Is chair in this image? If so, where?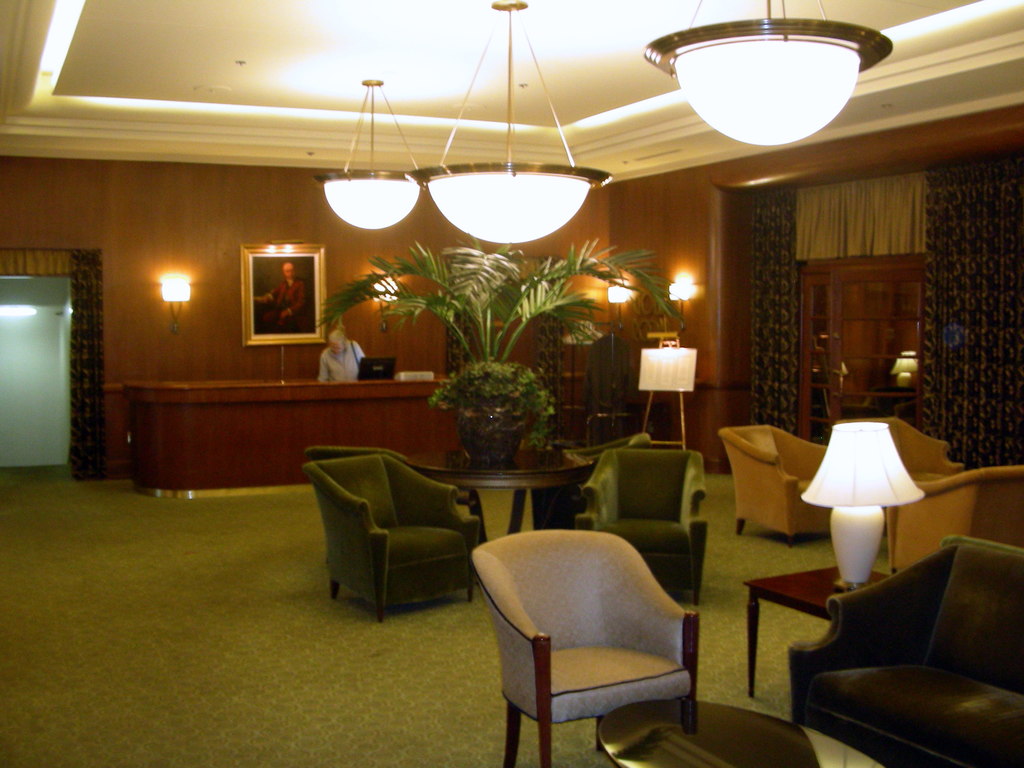
Yes, at (529,431,652,532).
